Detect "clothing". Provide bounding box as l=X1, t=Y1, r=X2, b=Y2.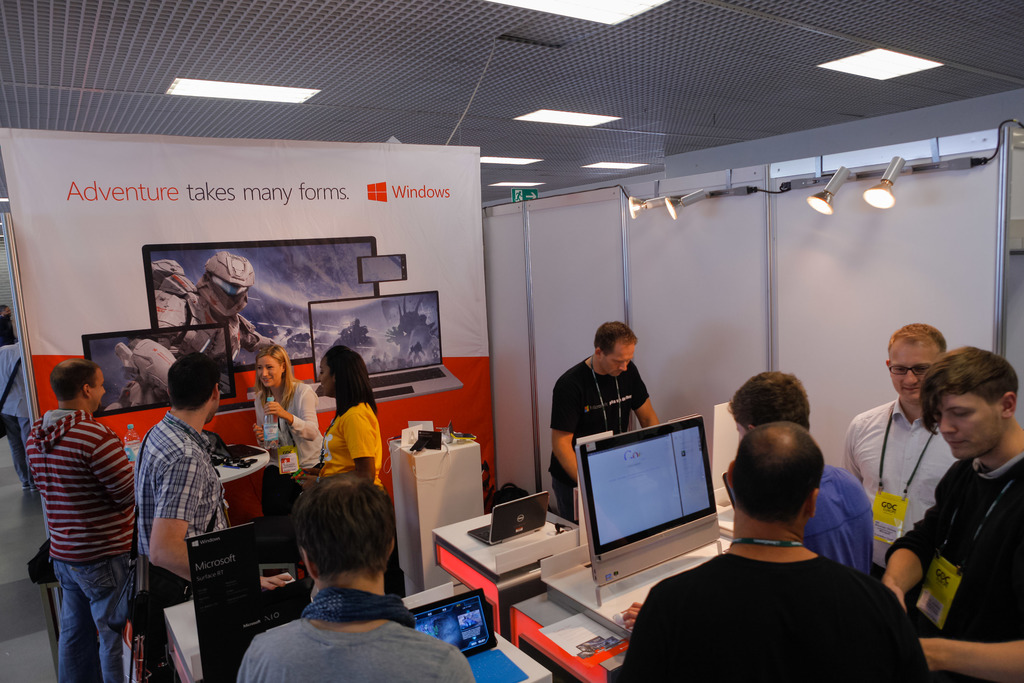
l=22, t=404, r=136, b=682.
